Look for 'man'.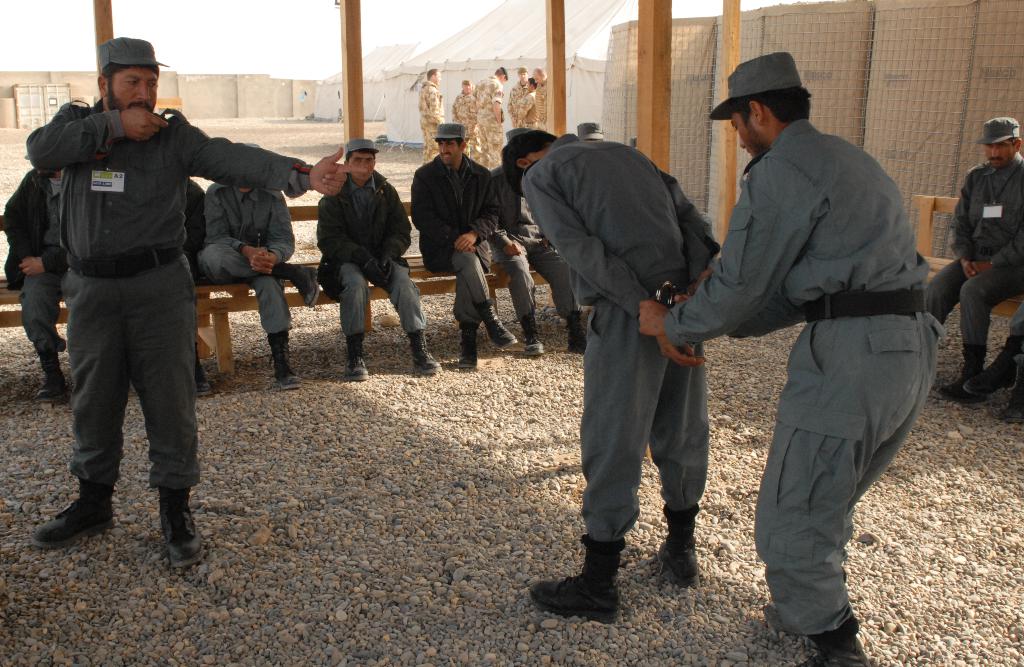
Found: Rect(450, 77, 477, 170).
